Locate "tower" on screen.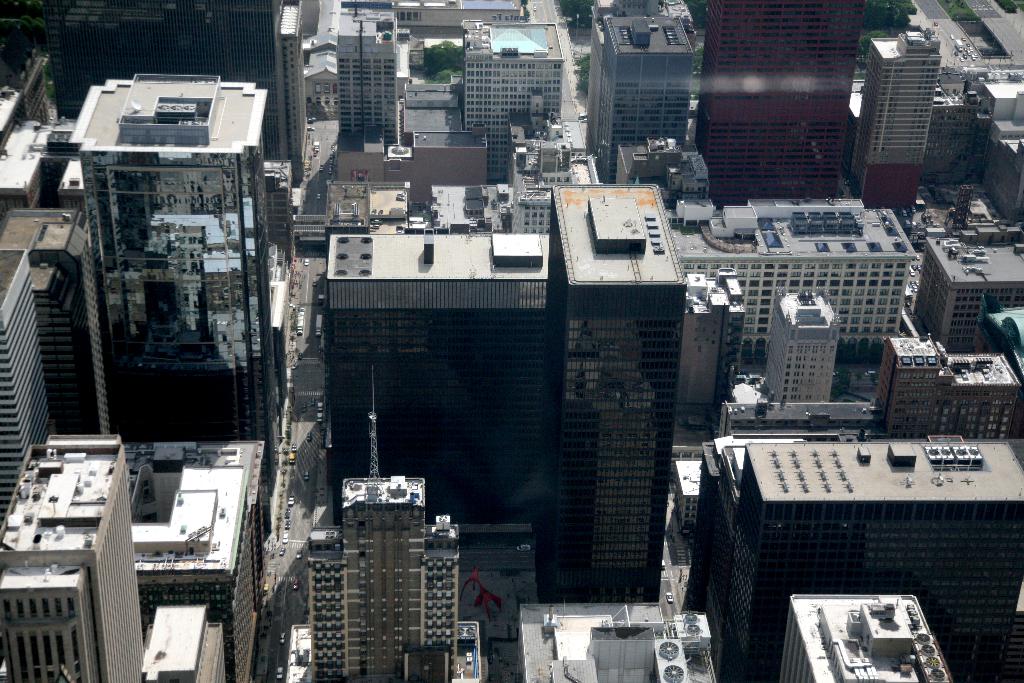
On screen at 3:0:311:188.
